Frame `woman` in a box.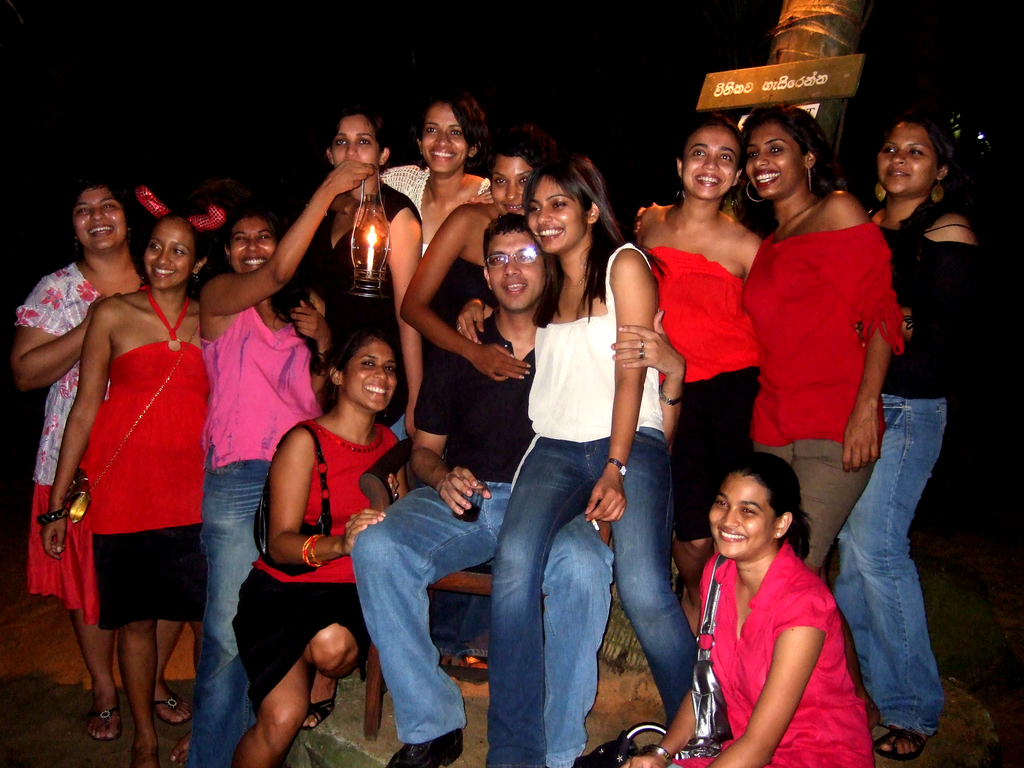
632/119/758/591.
